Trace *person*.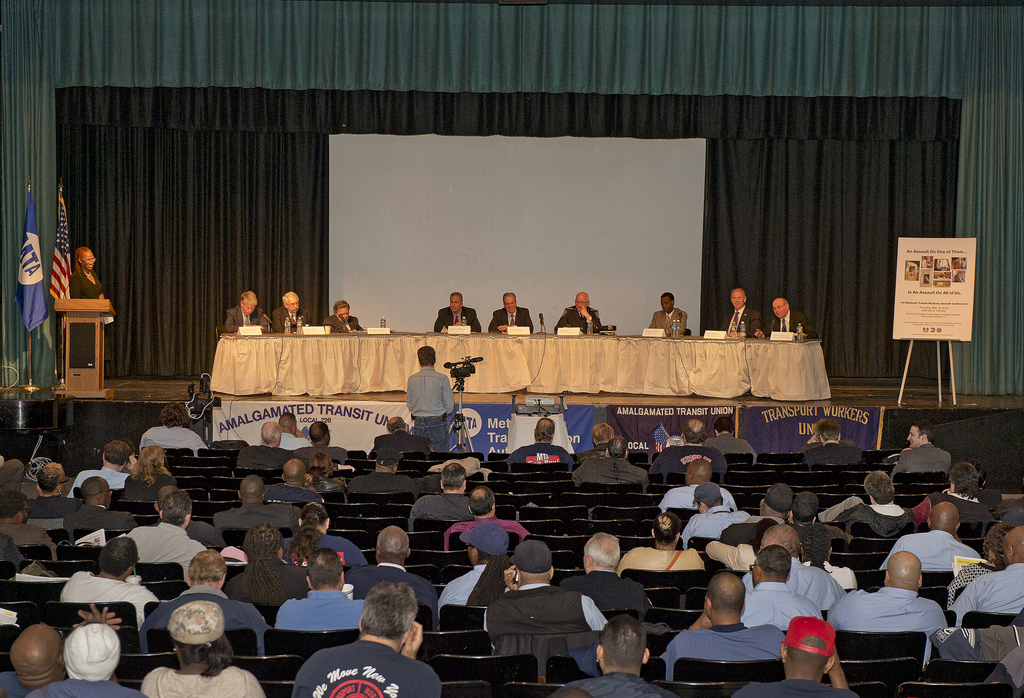
Traced to 32 626 137 697.
